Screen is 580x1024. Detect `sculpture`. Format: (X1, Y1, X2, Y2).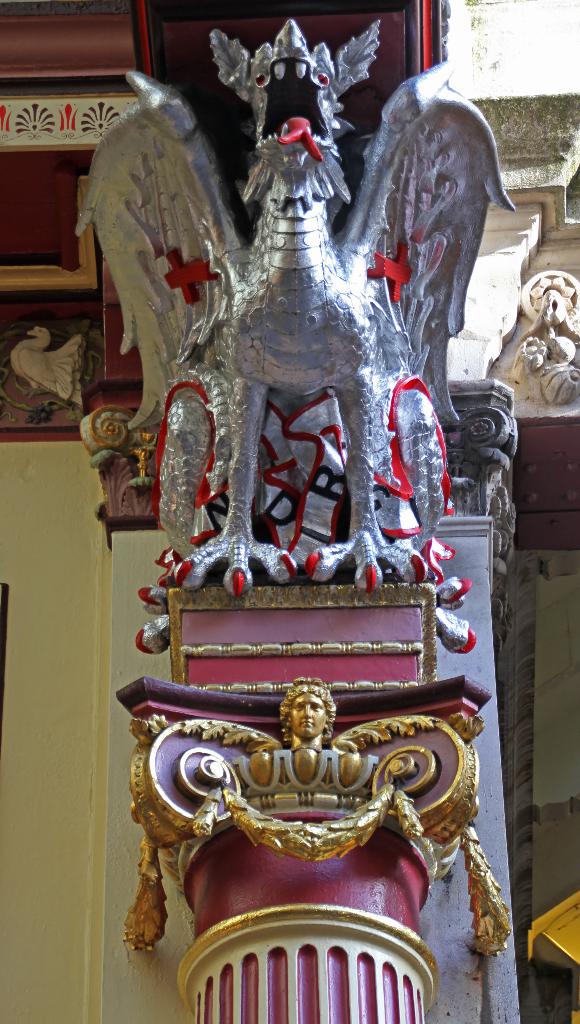
(278, 676, 337, 751).
